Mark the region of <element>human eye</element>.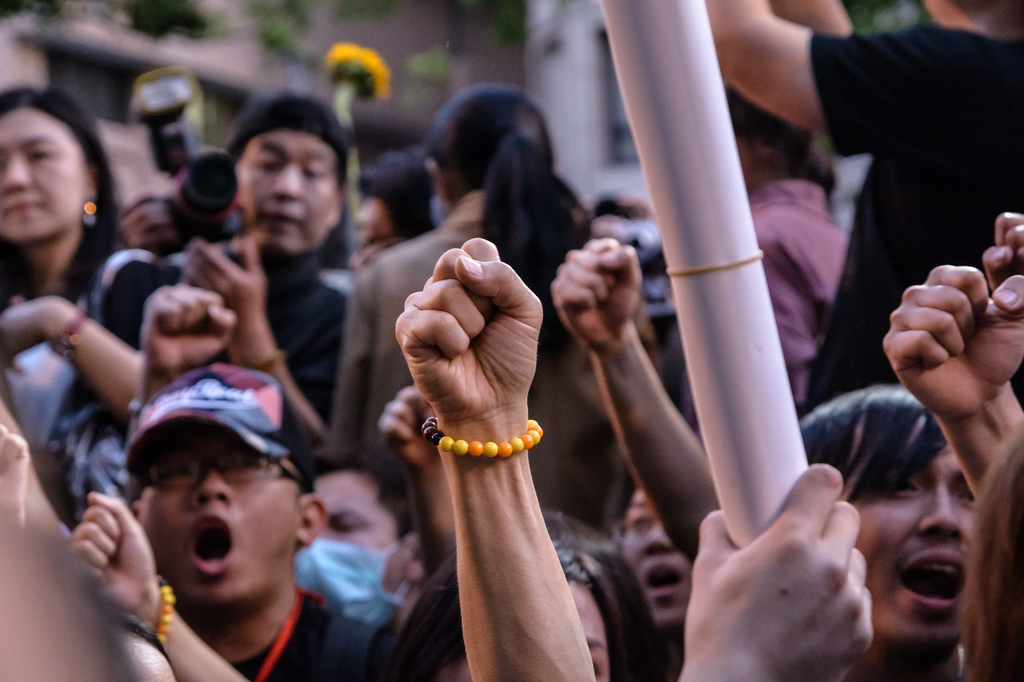
Region: 881:466:921:498.
